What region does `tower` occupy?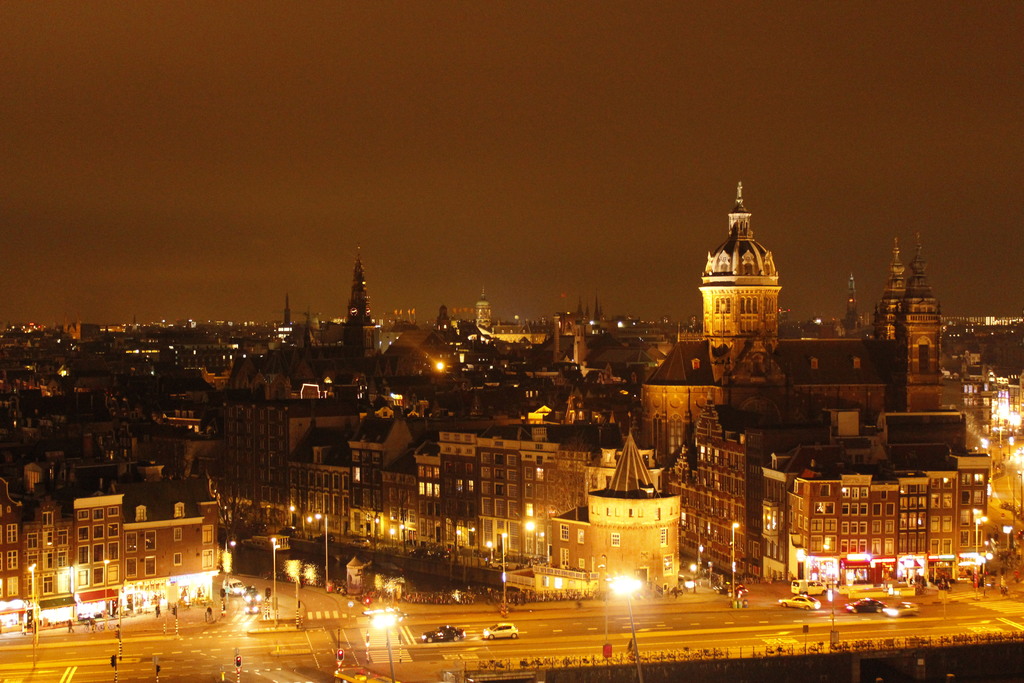
<box>266,293,300,324</box>.
